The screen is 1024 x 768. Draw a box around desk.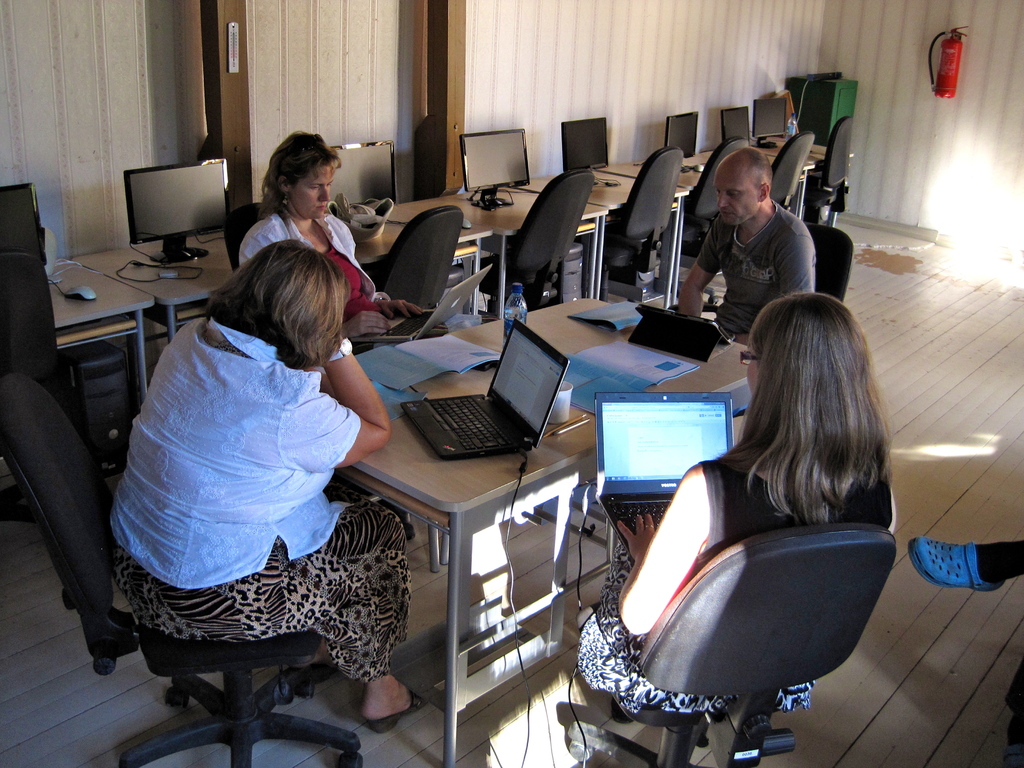
crop(323, 293, 752, 767).
